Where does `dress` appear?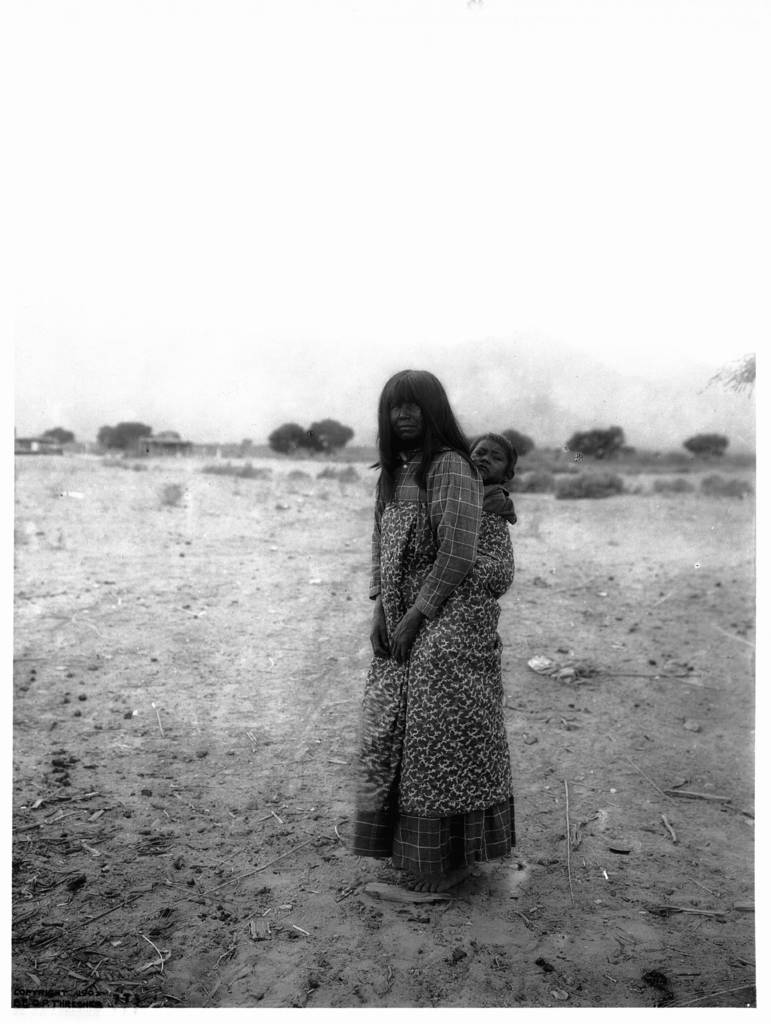
Appears at pyautogui.locateOnScreen(354, 449, 522, 870).
